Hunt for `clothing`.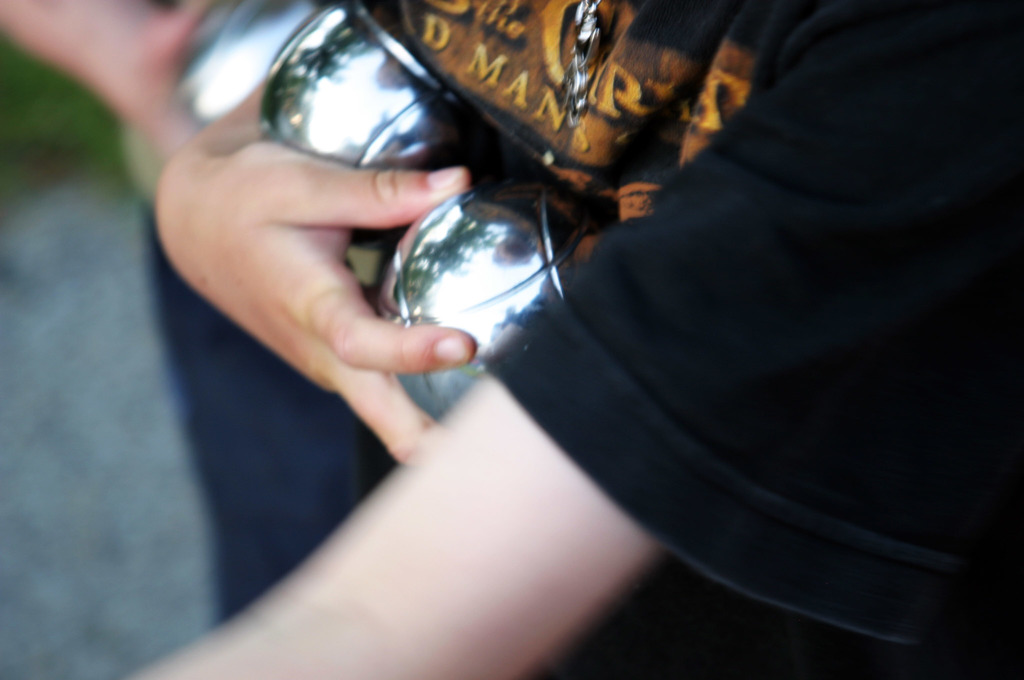
Hunted down at (141,0,1023,679).
